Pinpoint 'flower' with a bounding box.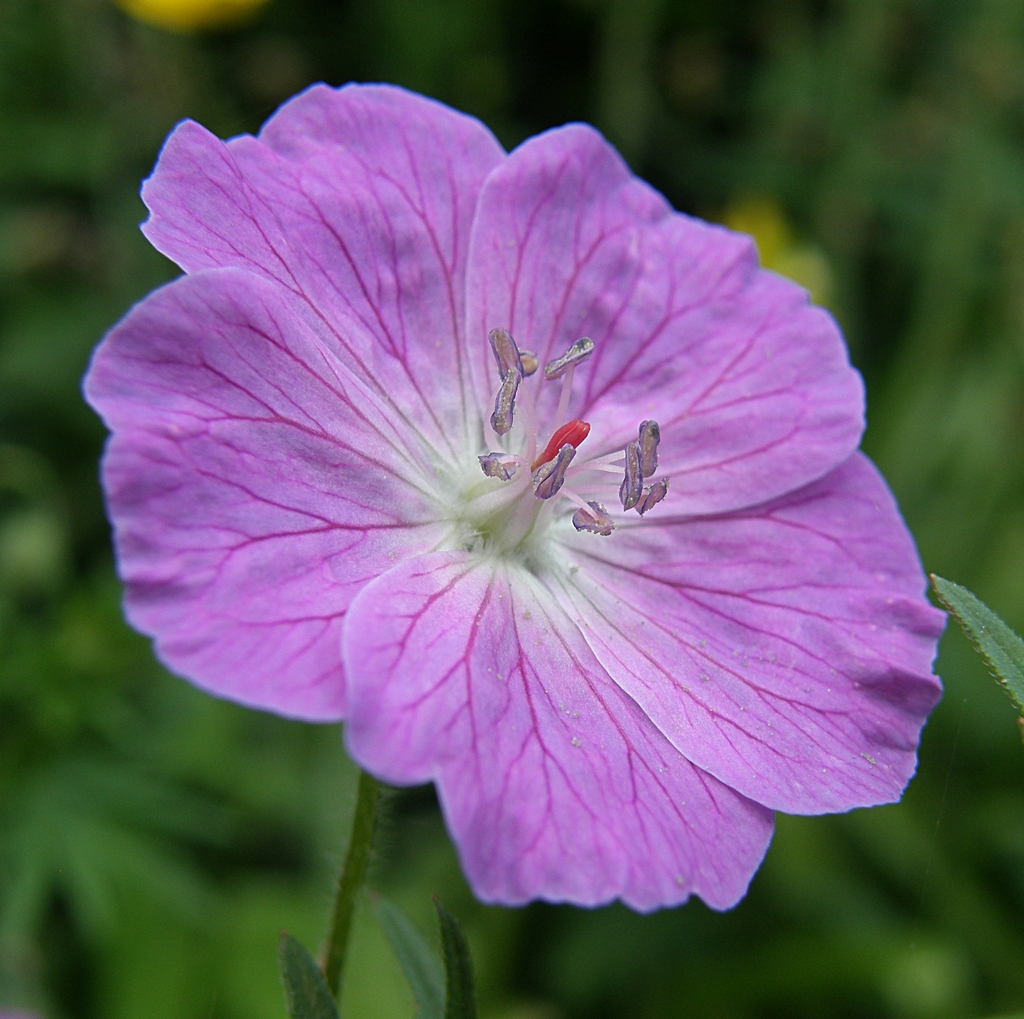
bbox=(67, 116, 913, 953).
